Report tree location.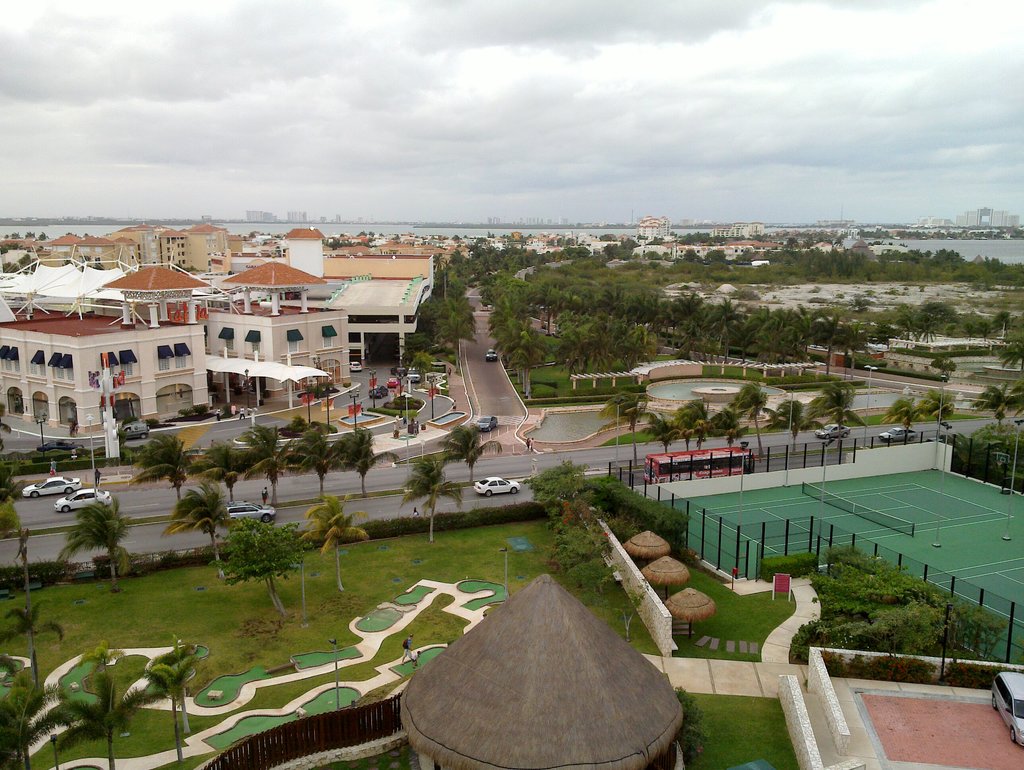
Report: x1=0, y1=649, x2=66, y2=769.
